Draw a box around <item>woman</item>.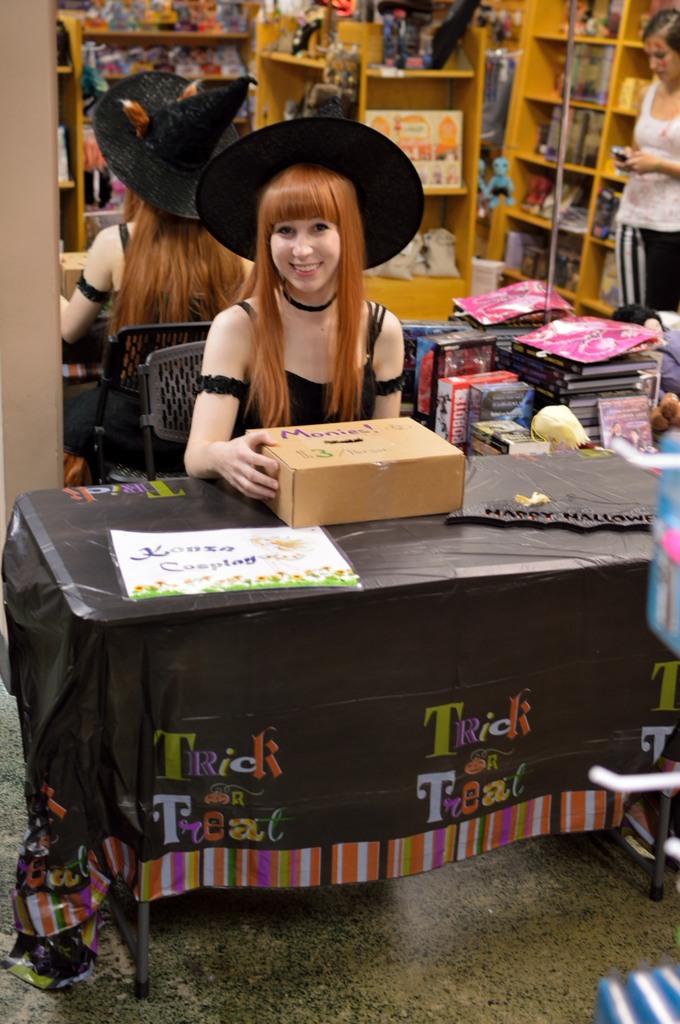
{"left": 615, "top": 4, "right": 679, "bottom": 308}.
